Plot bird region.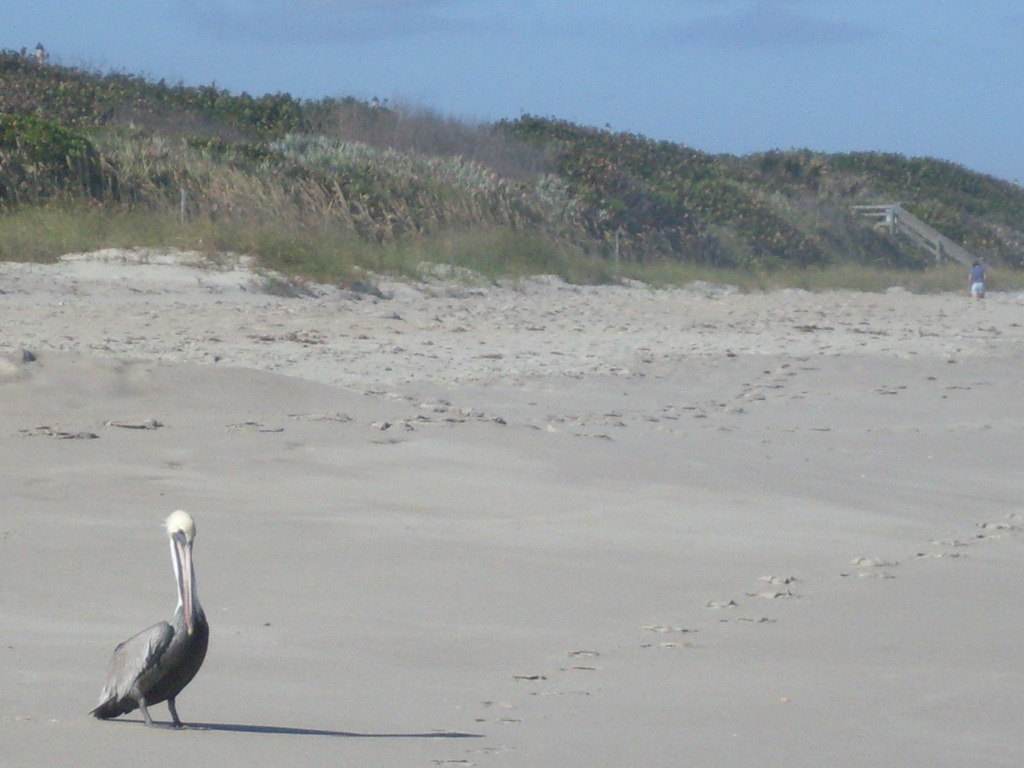
Plotted at box=[86, 507, 212, 732].
